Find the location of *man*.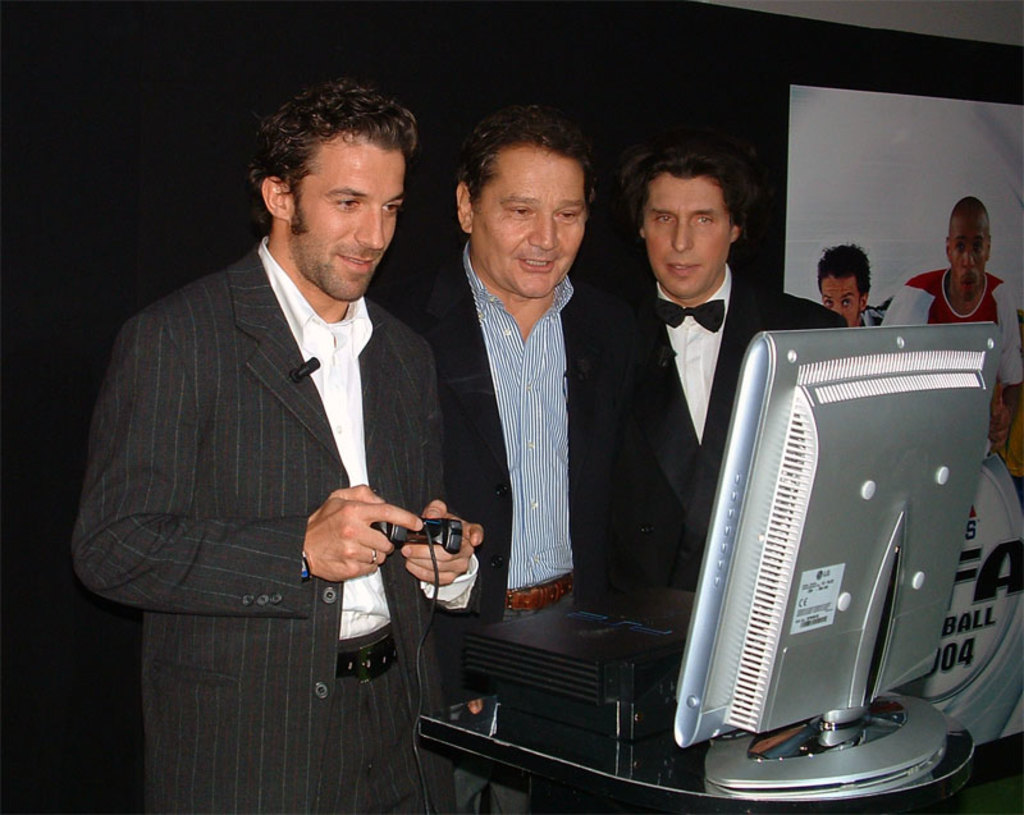
Location: [393, 104, 660, 814].
